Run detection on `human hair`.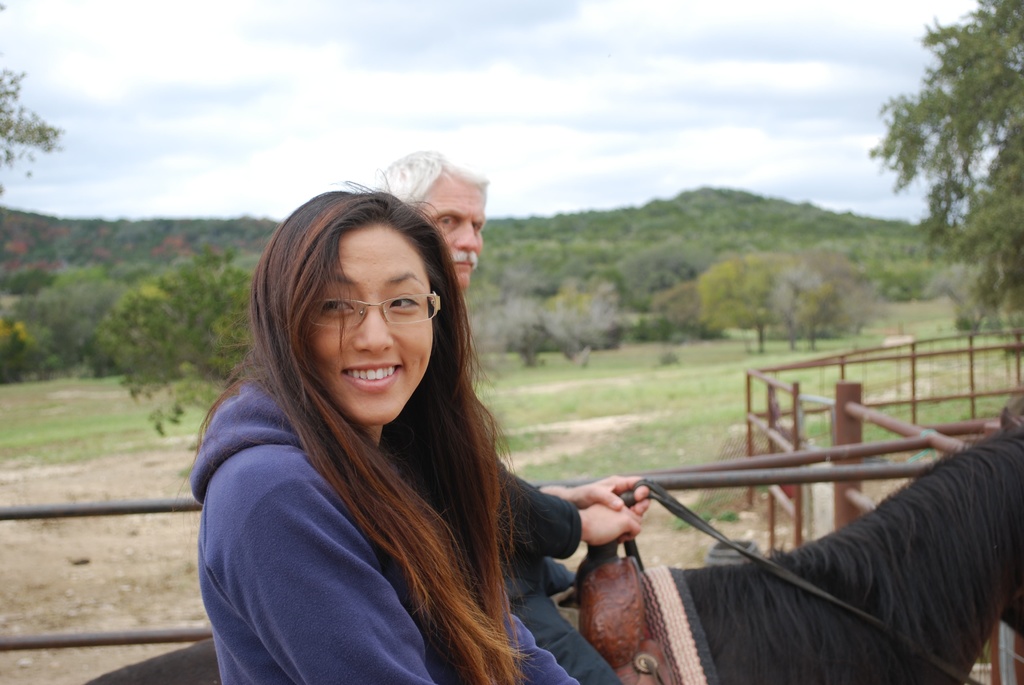
Result: BBox(364, 147, 491, 201).
